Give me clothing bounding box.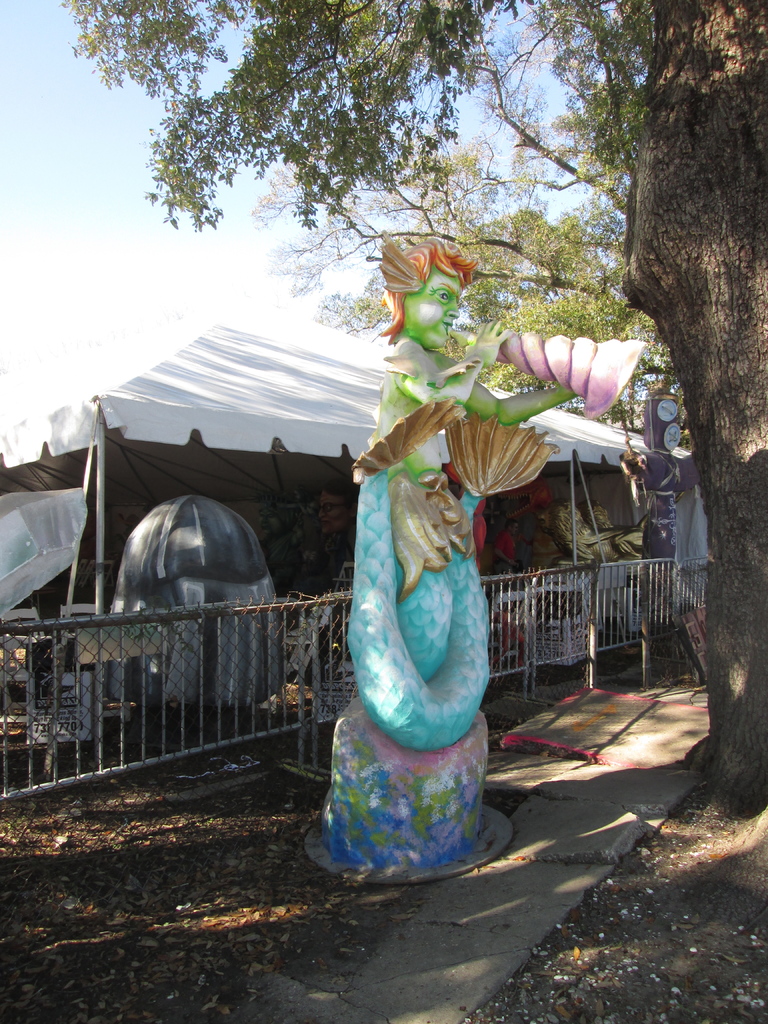
rect(495, 527, 512, 588).
